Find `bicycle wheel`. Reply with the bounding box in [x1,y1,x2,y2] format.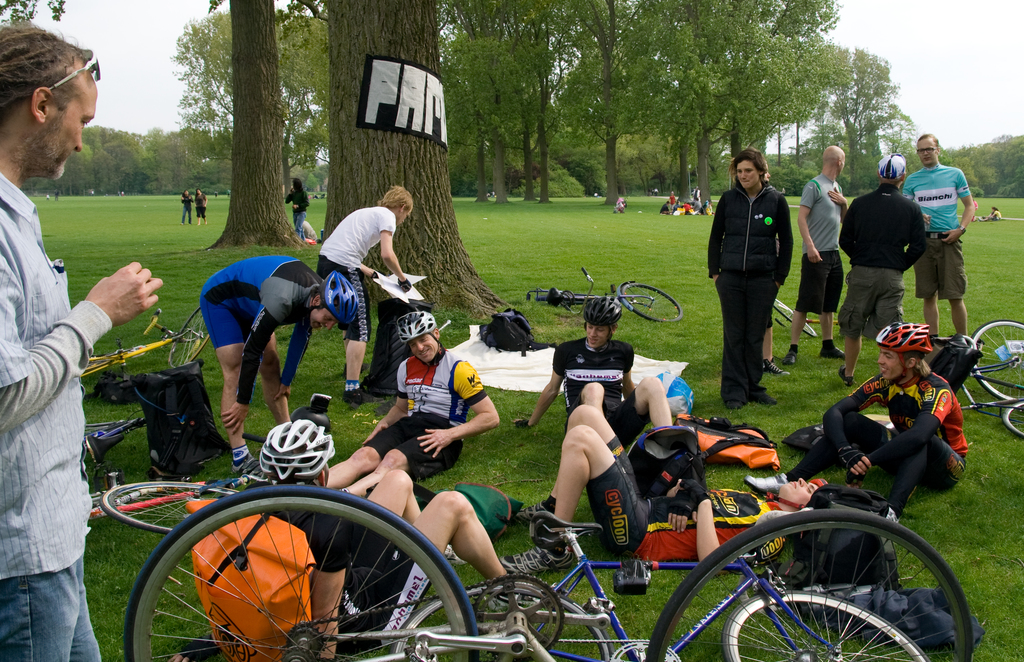
[620,281,684,325].
